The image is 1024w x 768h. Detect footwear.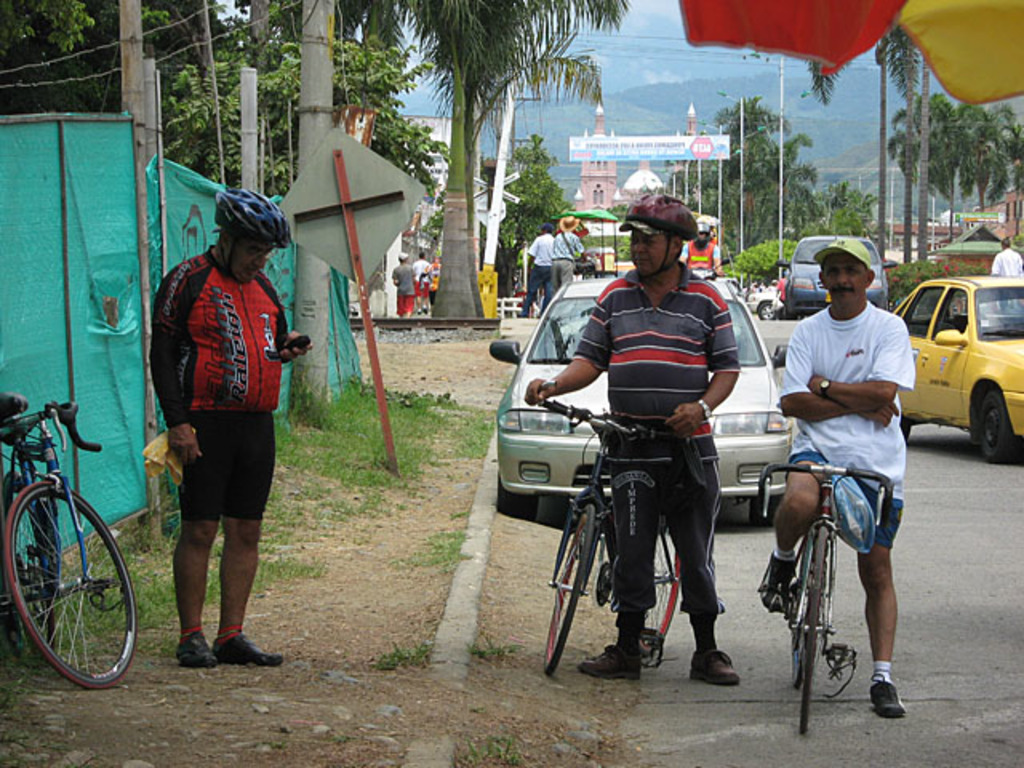
Detection: region(171, 635, 210, 666).
